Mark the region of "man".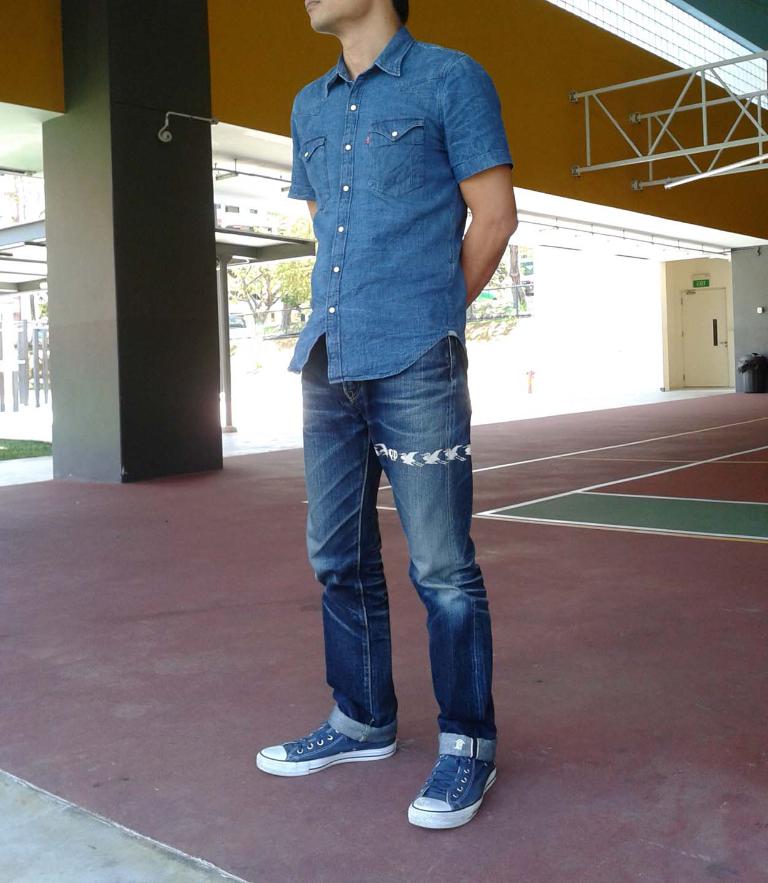
Region: [255,0,526,825].
